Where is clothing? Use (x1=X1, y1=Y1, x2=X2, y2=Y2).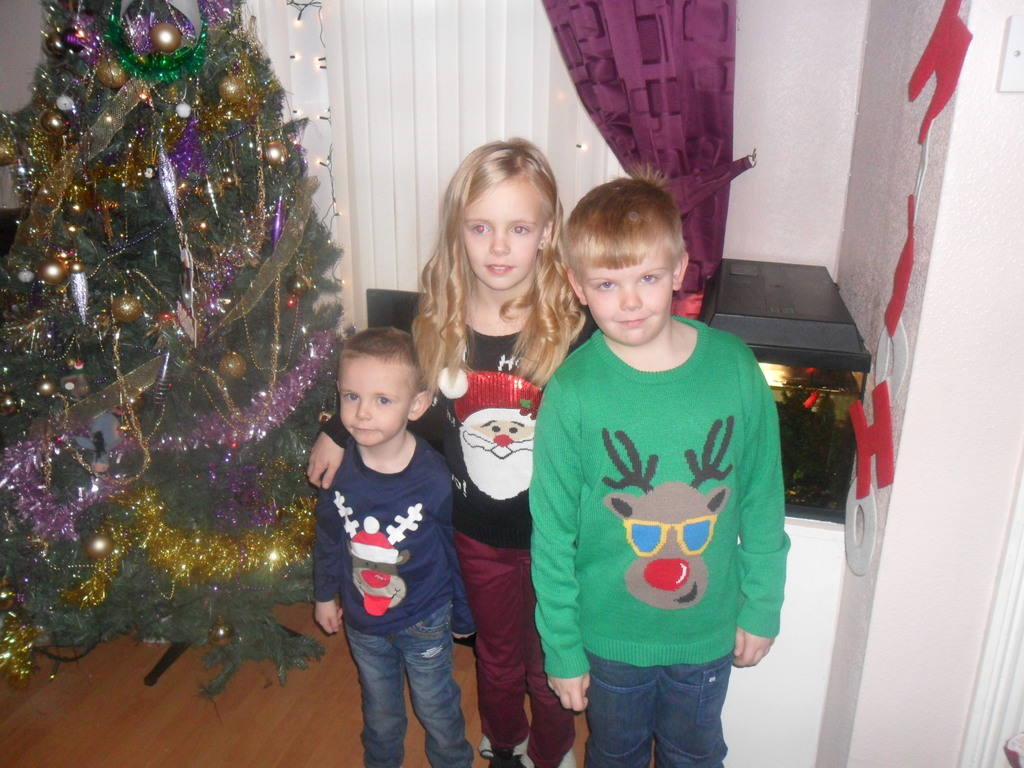
(x1=310, y1=436, x2=476, y2=767).
